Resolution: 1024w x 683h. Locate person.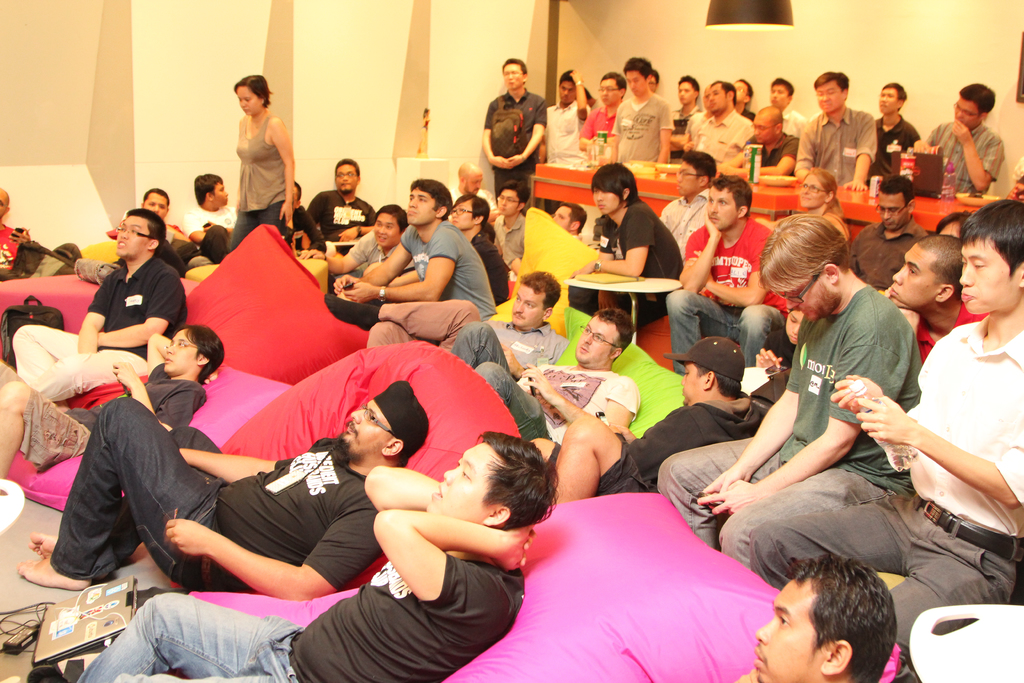
locate(577, 73, 619, 157).
